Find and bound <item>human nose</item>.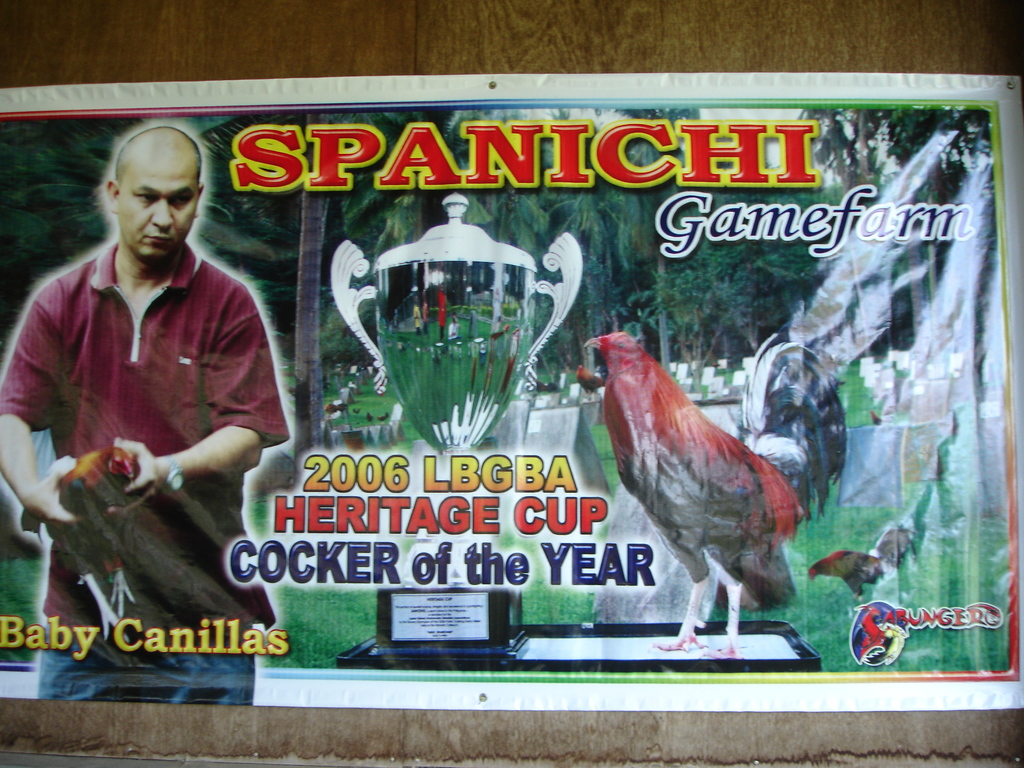
Bound: pyautogui.locateOnScreen(151, 198, 174, 230).
